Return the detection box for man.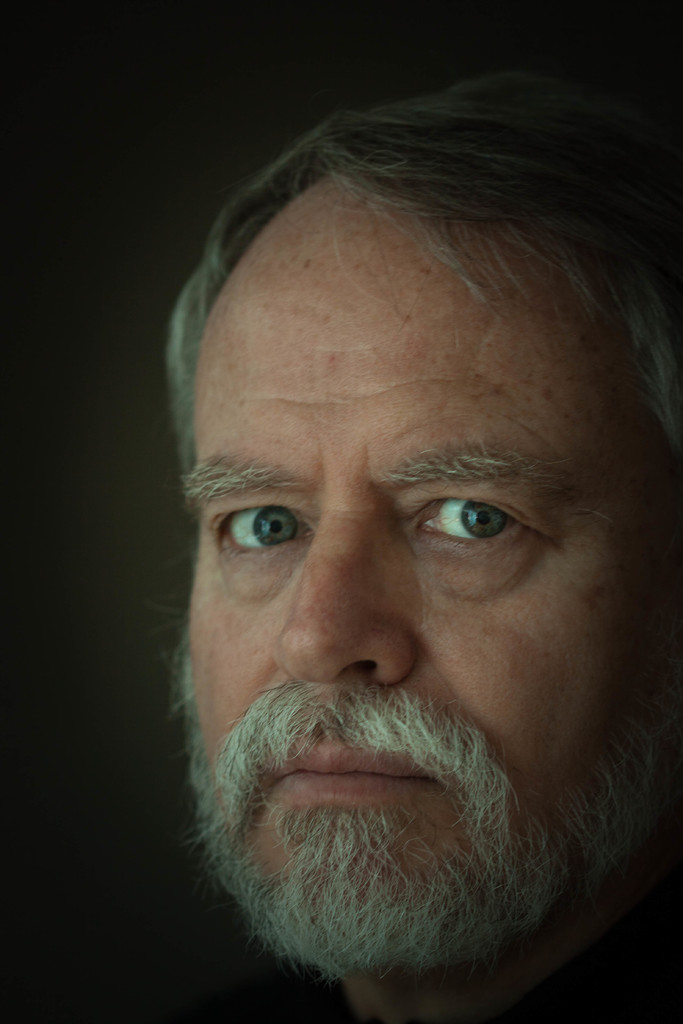
<bbox>108, 99, 682, 1023</bbox>.
